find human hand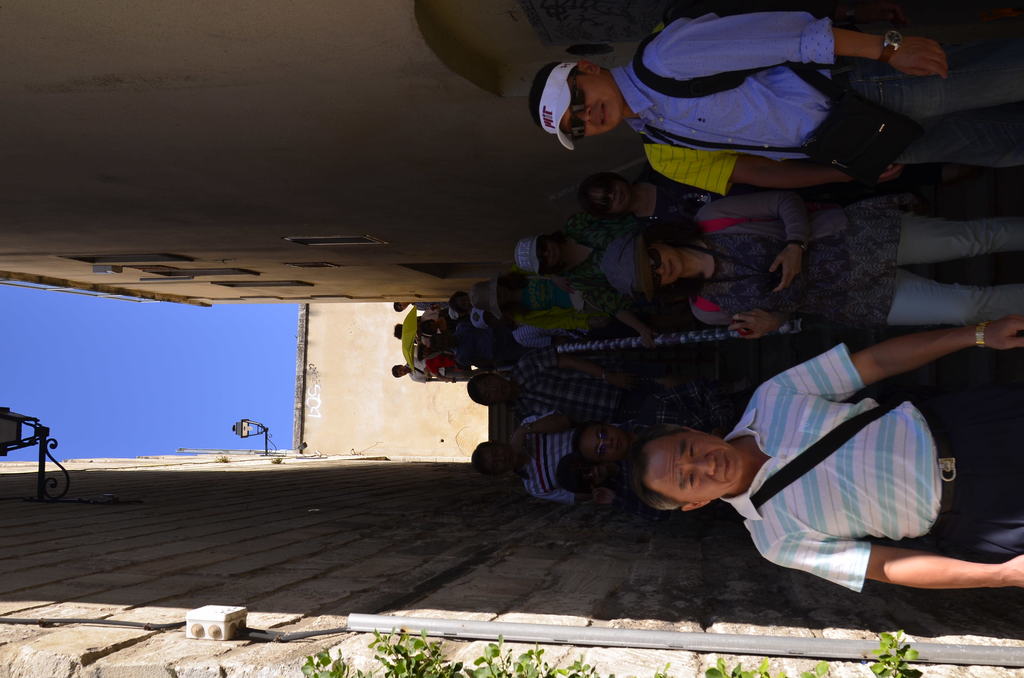
locate(863, 12, 962, 77)
